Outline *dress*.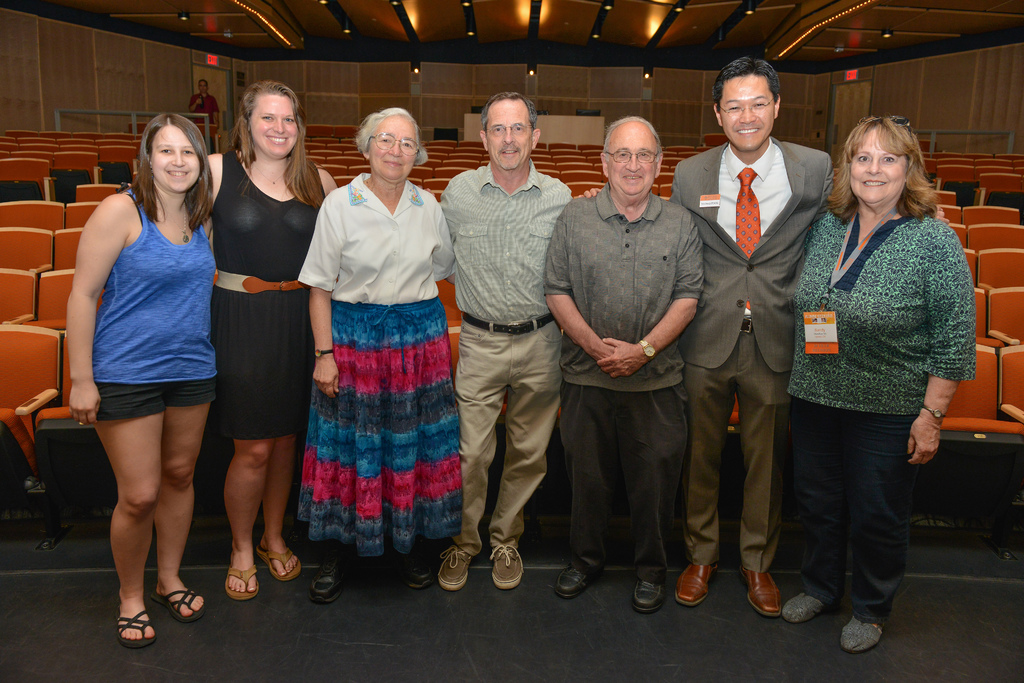
Outline: 87,189,215,425.
